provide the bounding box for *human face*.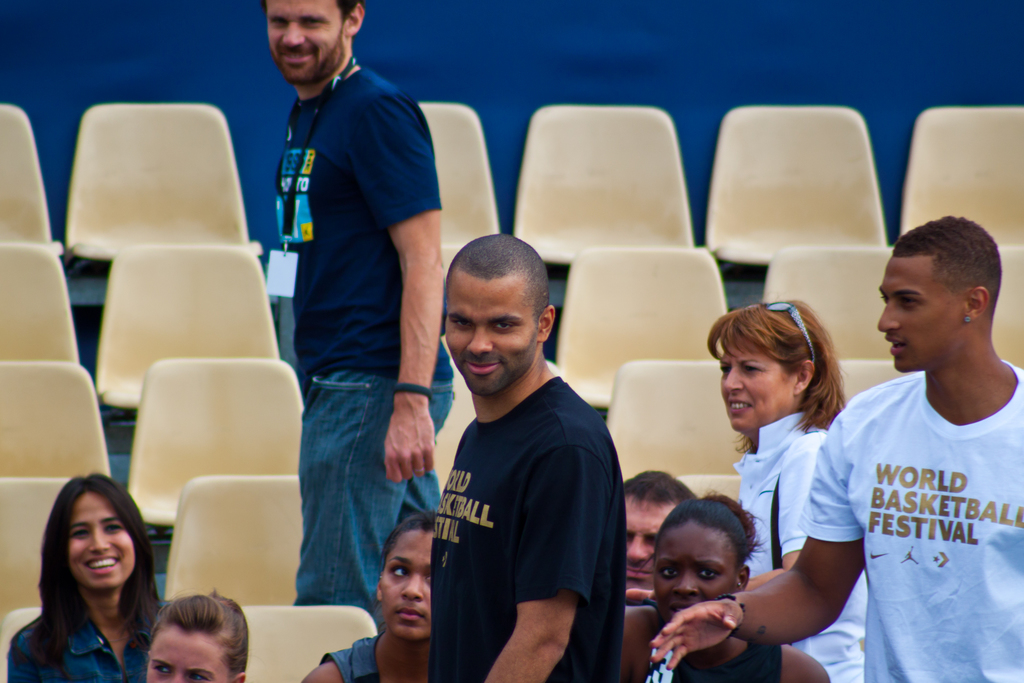
x1=145, y1=630, x2=230, y2=682.
